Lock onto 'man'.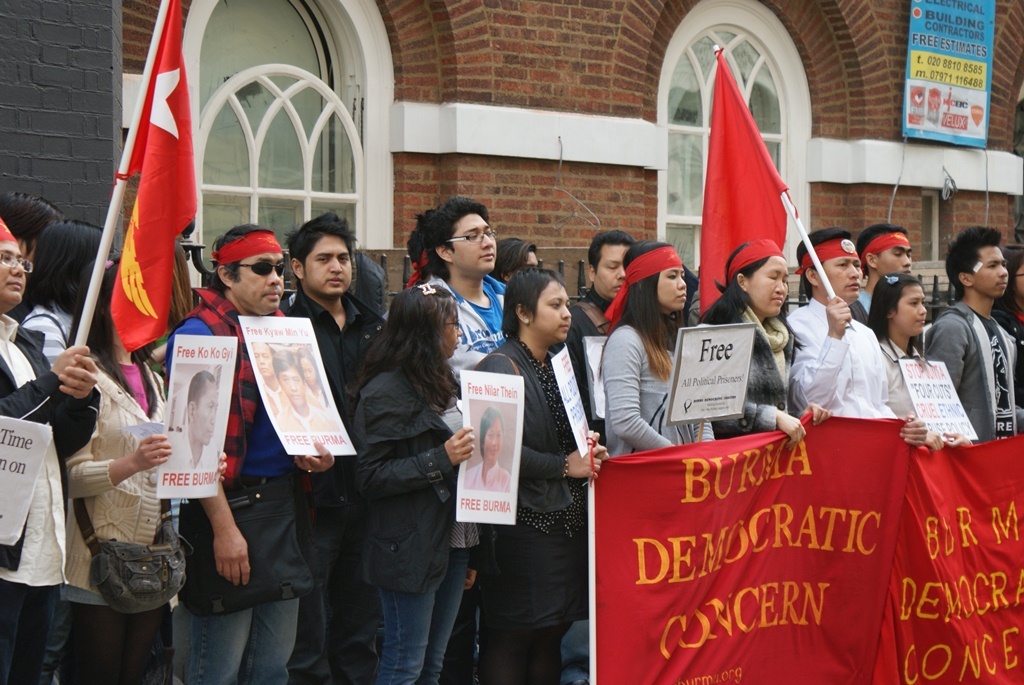
Locked: detection(282, 355, 337, 434).
